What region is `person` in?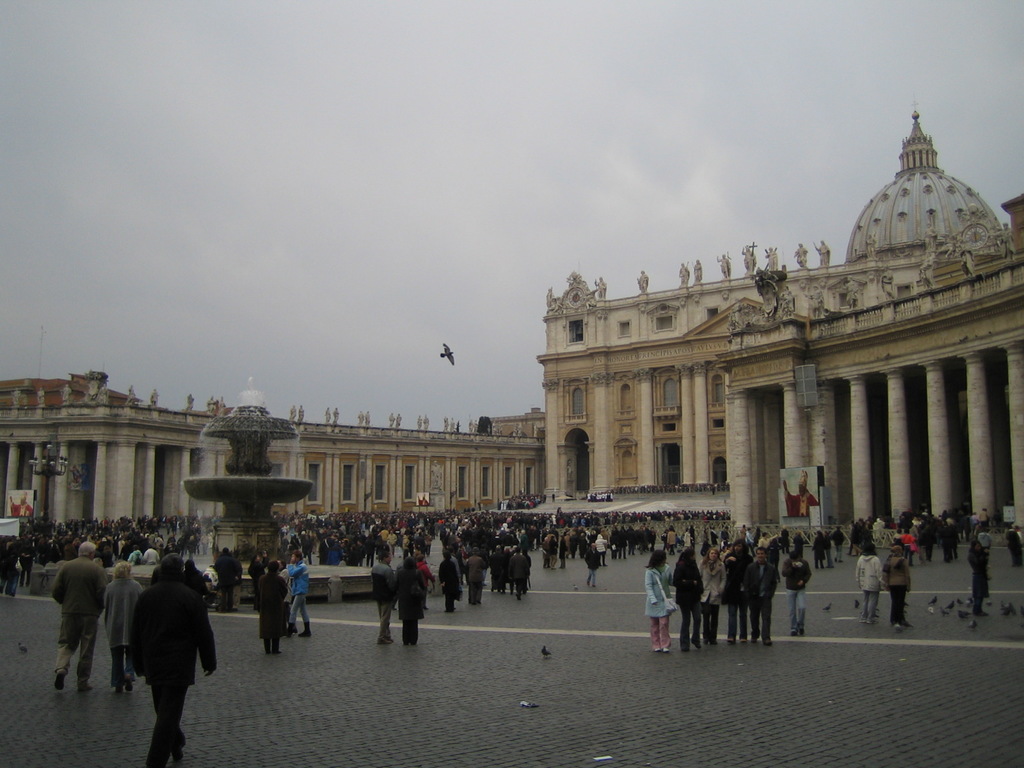
l=979, t=508, r=994, b=533.
